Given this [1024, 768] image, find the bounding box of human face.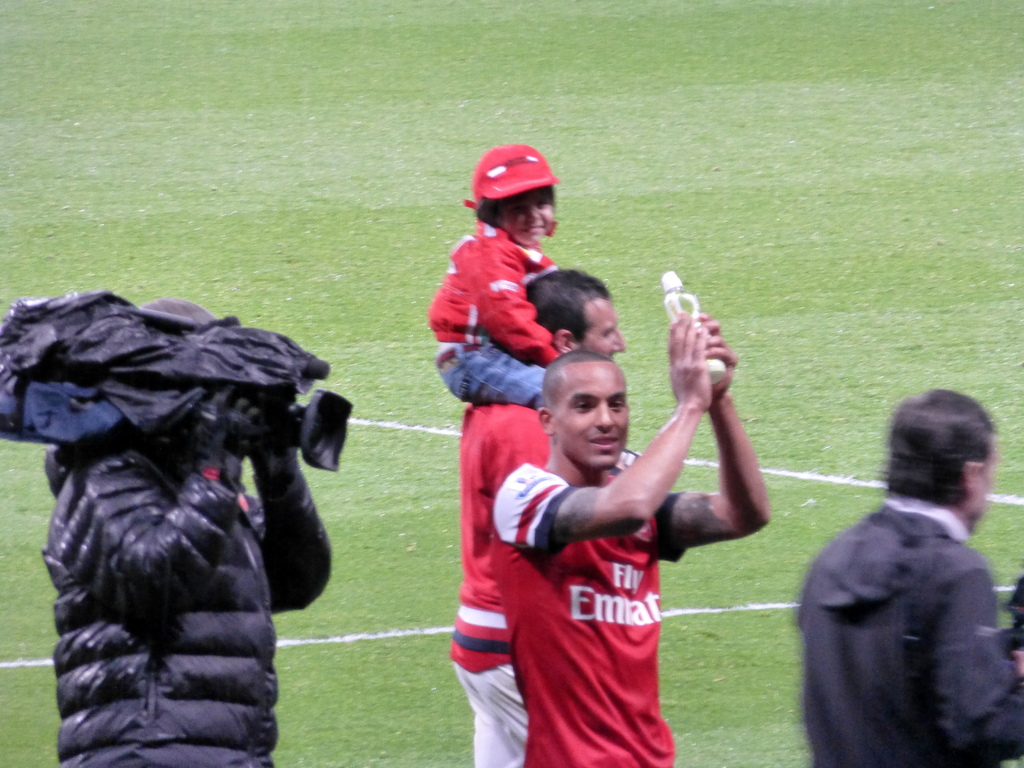
box=[553, 363, 627, 462].
